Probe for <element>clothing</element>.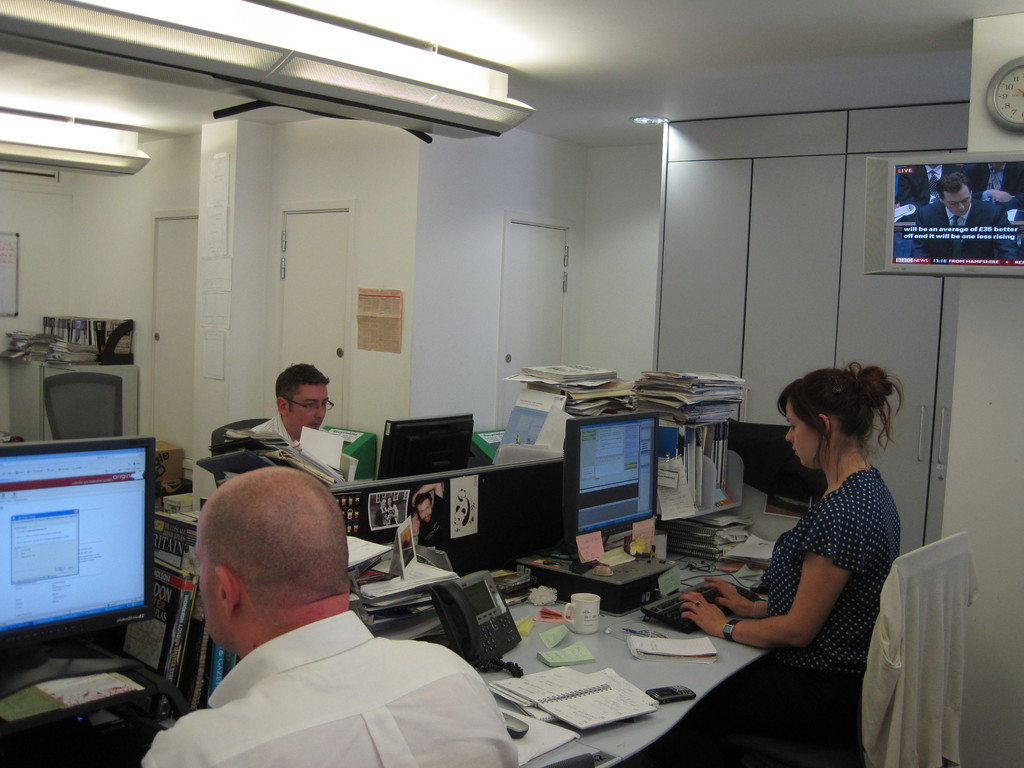
Probe result: {"left": 151, "top": 594, "right": 495, "bottom": 761}.
